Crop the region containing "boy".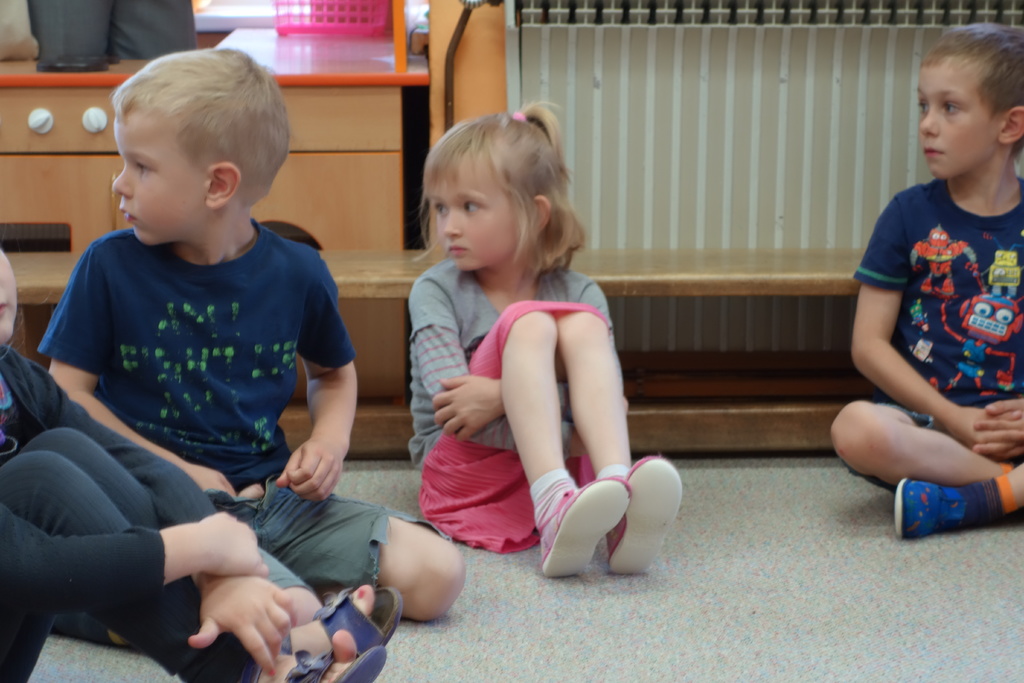
Crop region: bbox=[36, 44, 474, 617].
